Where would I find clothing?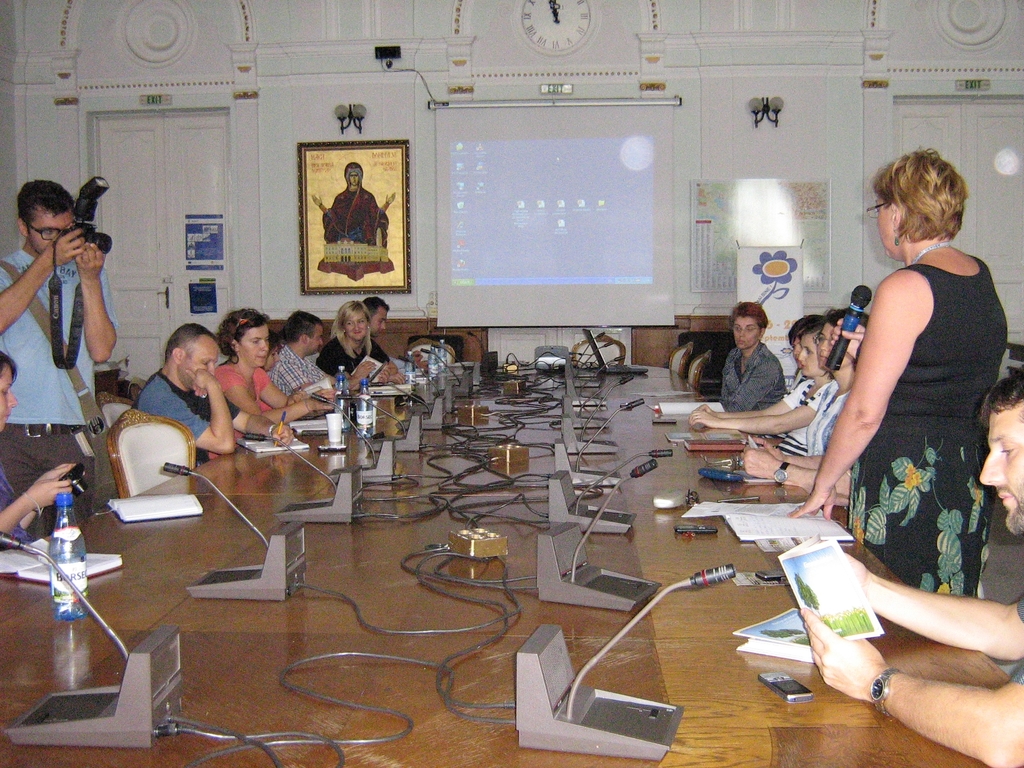
At <region>283, 351, 324, 400</region>.
